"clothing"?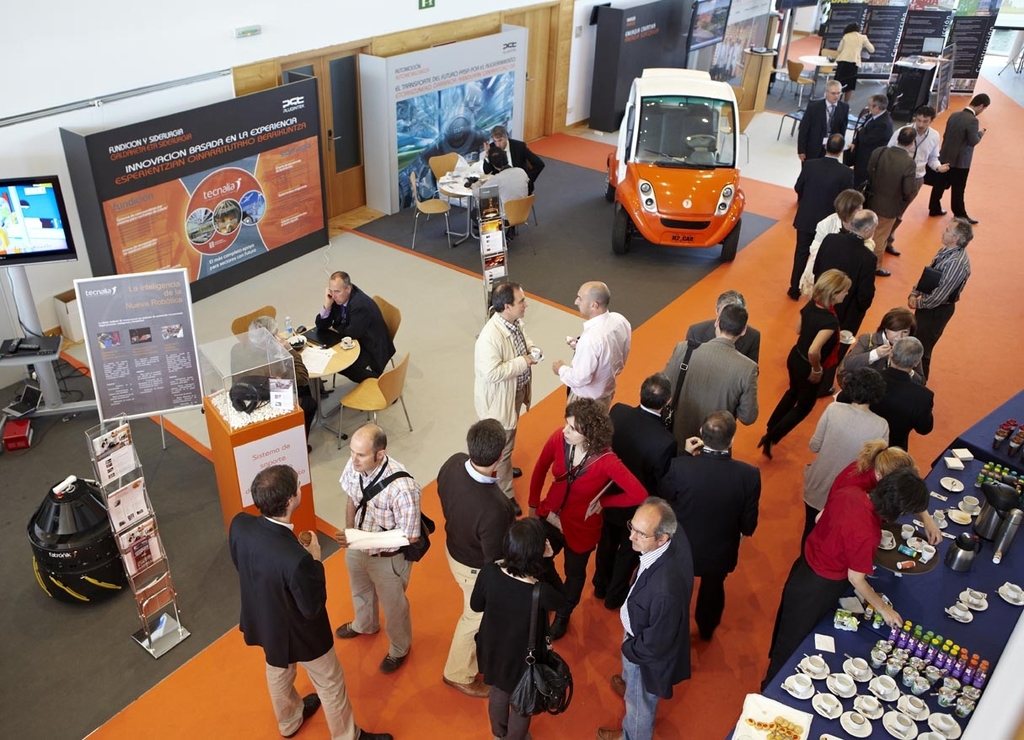
{"left": 556, "top": 305, "right": 631, "bottom": 410}
